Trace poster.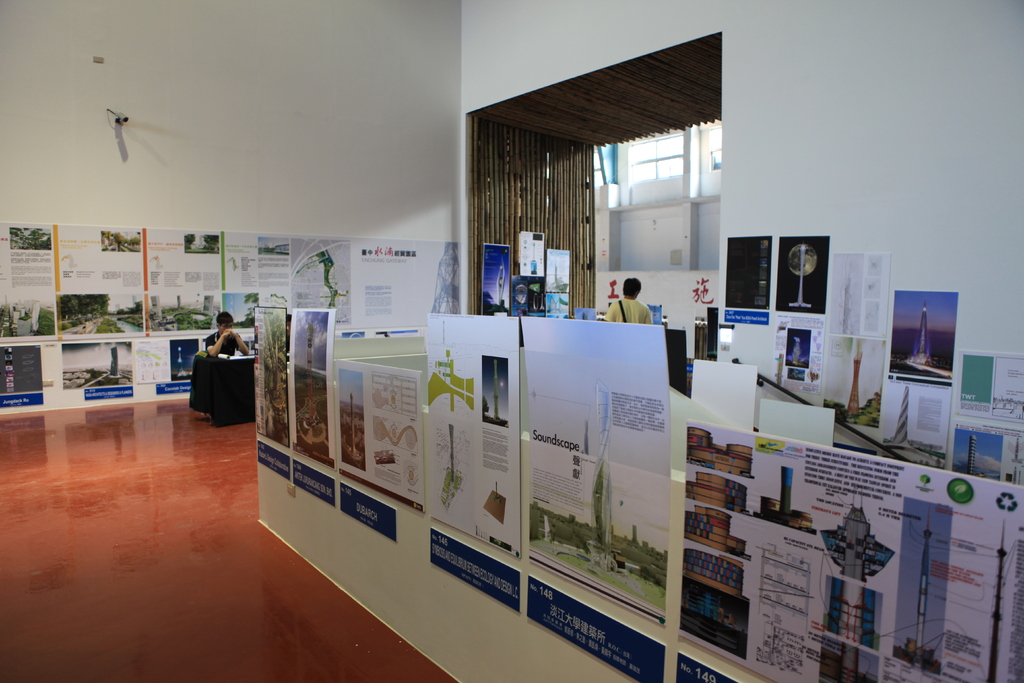
Traced to l=0, t=226, r=52, b=336.
